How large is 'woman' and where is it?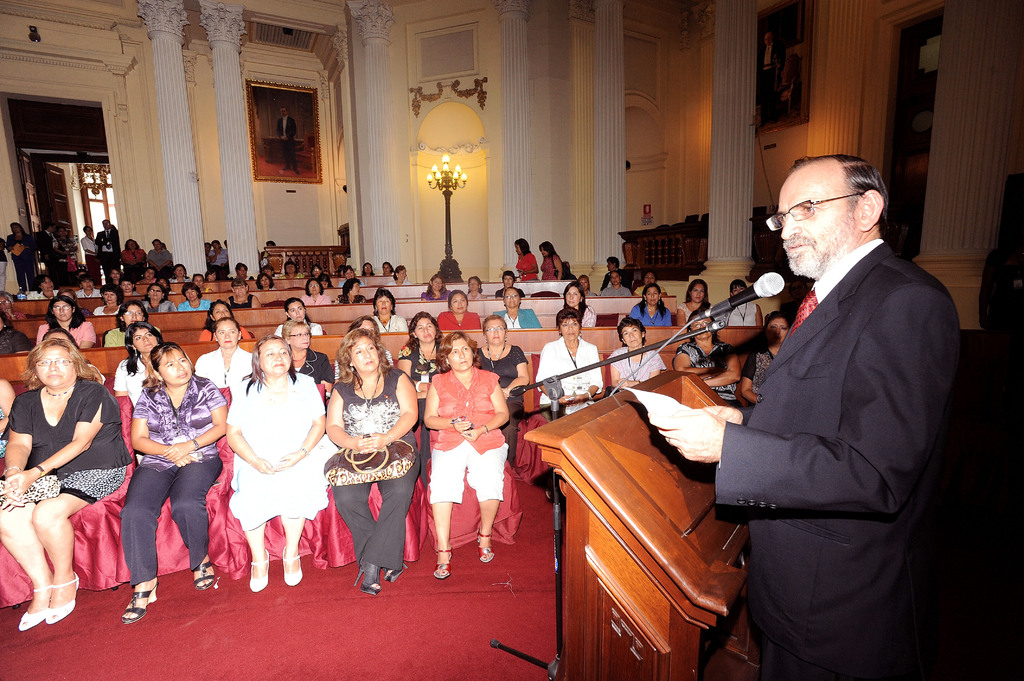
Bounding box: 104 300 165 347.
